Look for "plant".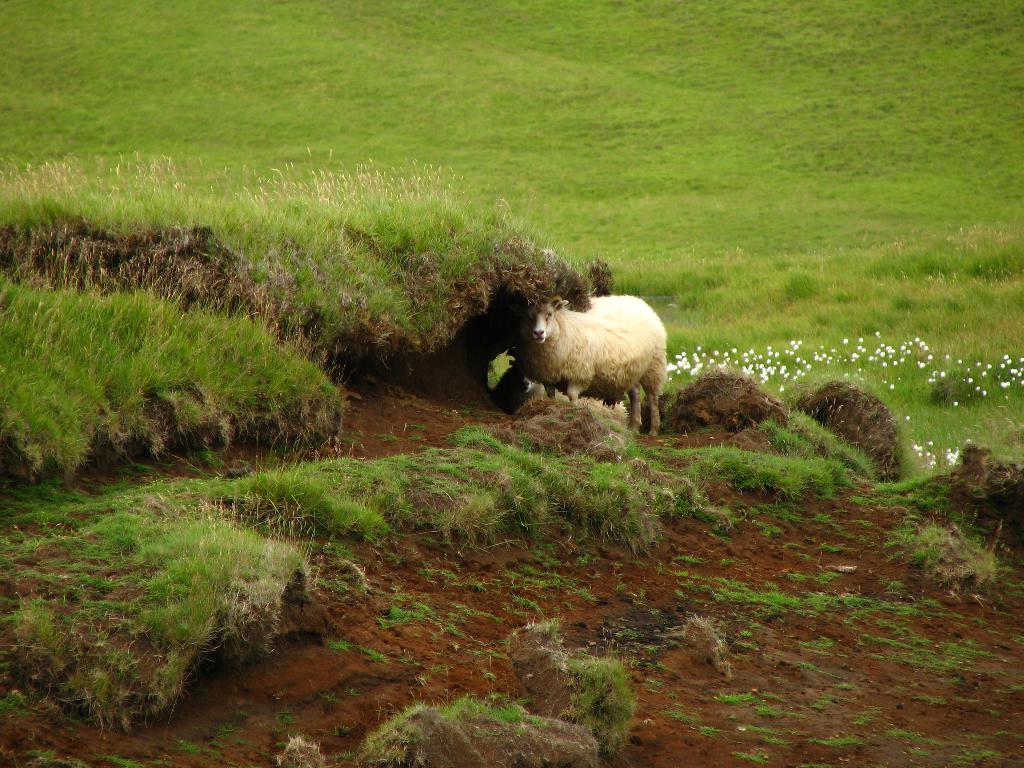
Found: <box>833,529,854,538</box>.
